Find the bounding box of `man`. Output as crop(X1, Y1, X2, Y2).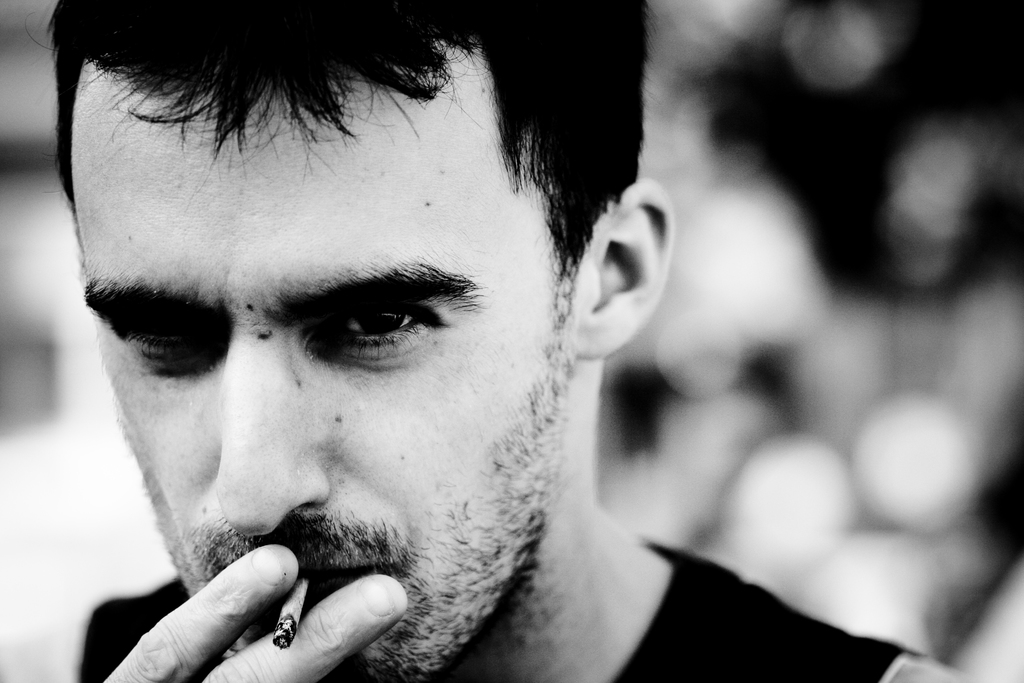
crop(9, 21, 915, 671).
